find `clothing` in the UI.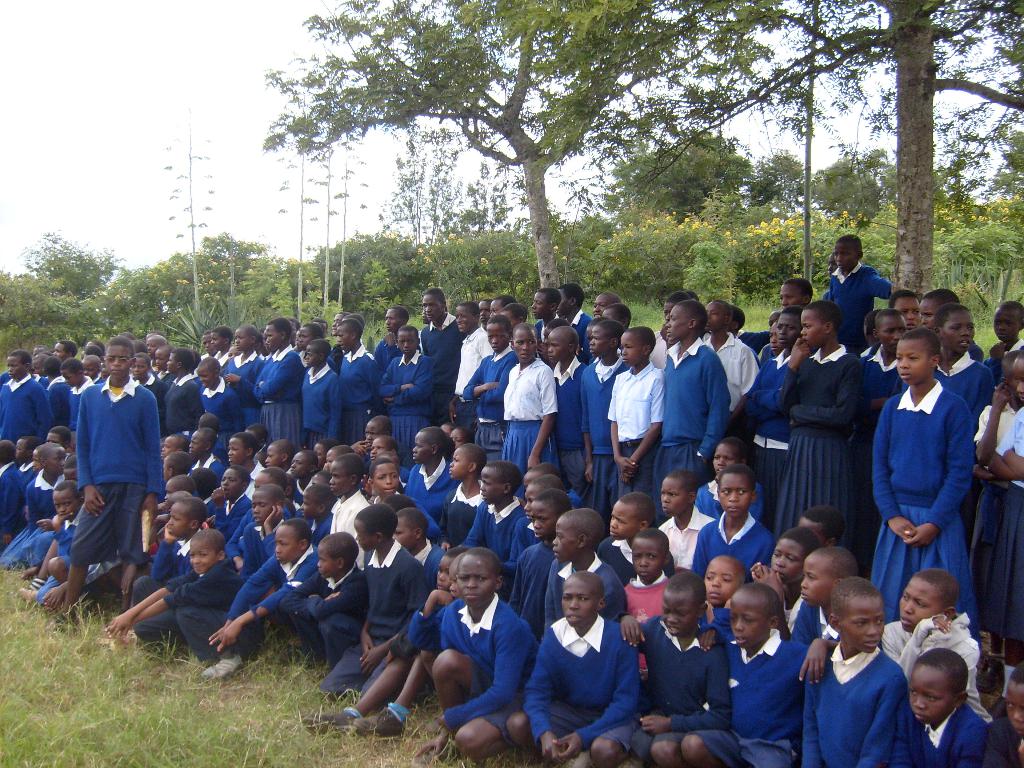
UI element at (left=761, top=355, right=860, bottom=532).
